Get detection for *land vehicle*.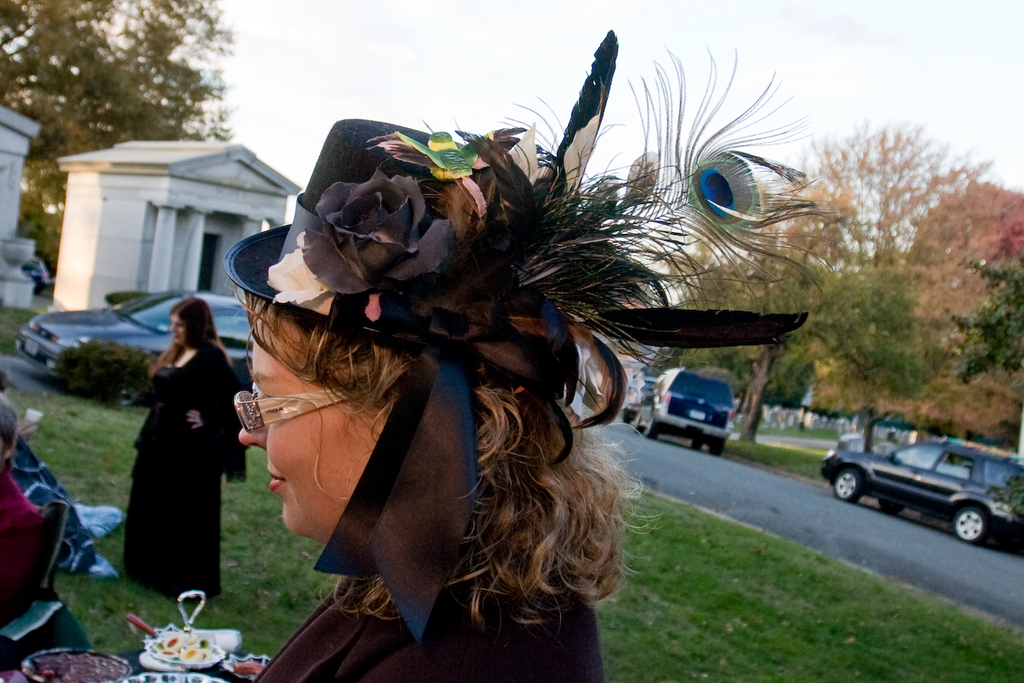
Detection: crop(826, 419, 1013, 542).
